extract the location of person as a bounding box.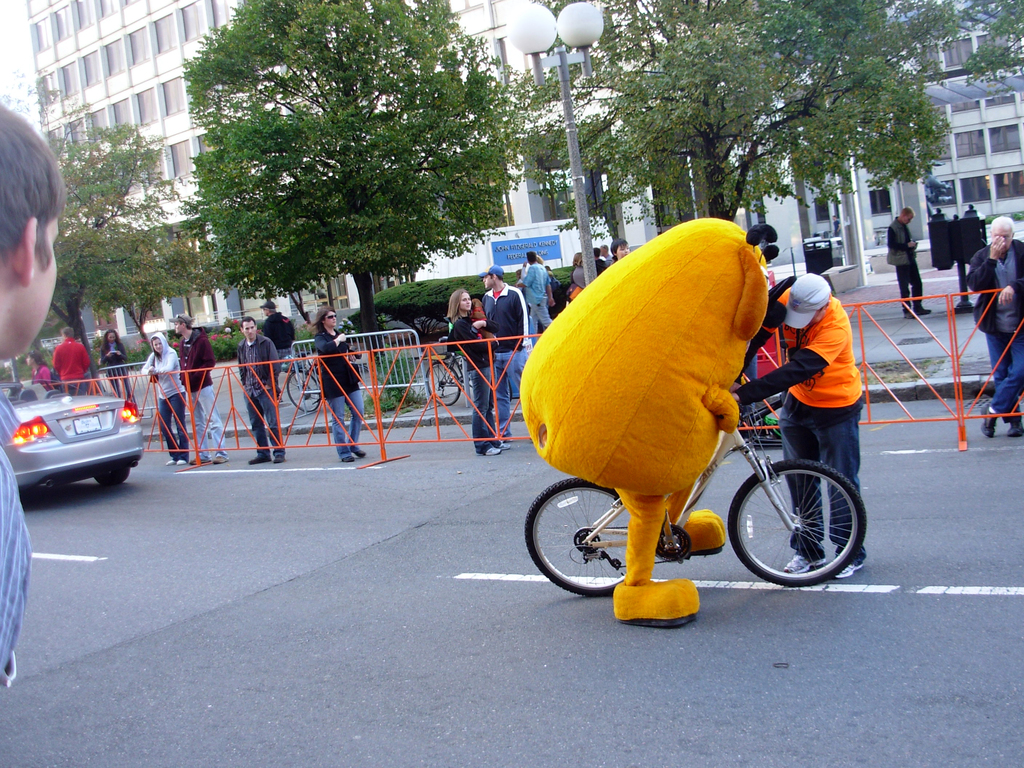
53/328/90/395.
